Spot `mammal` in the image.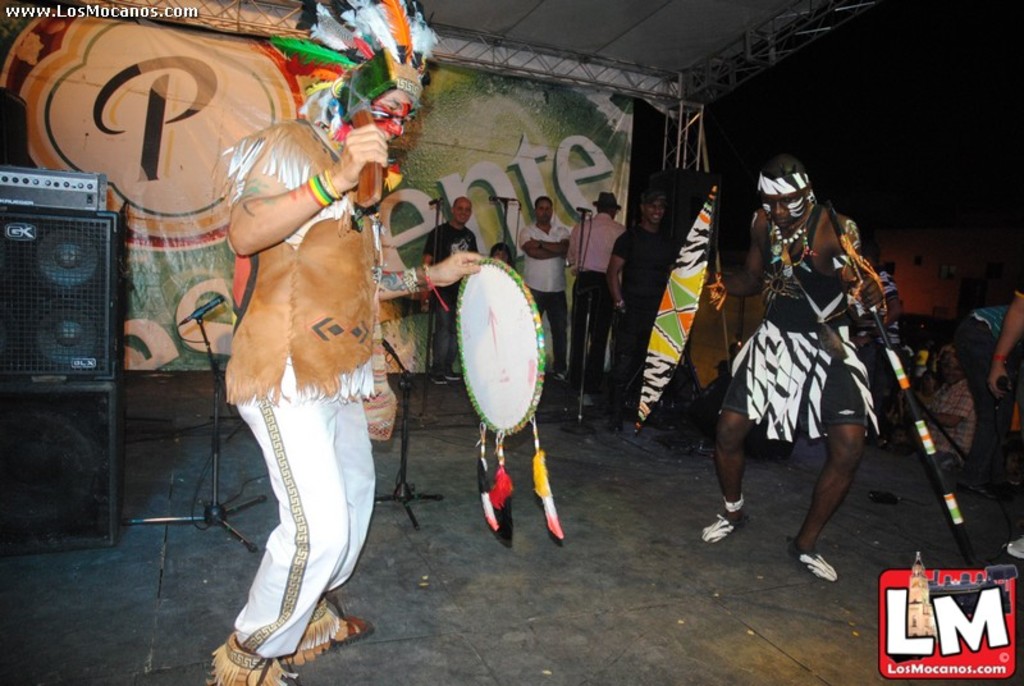
`mammal` found at box=[701, 157, 883, 581].
